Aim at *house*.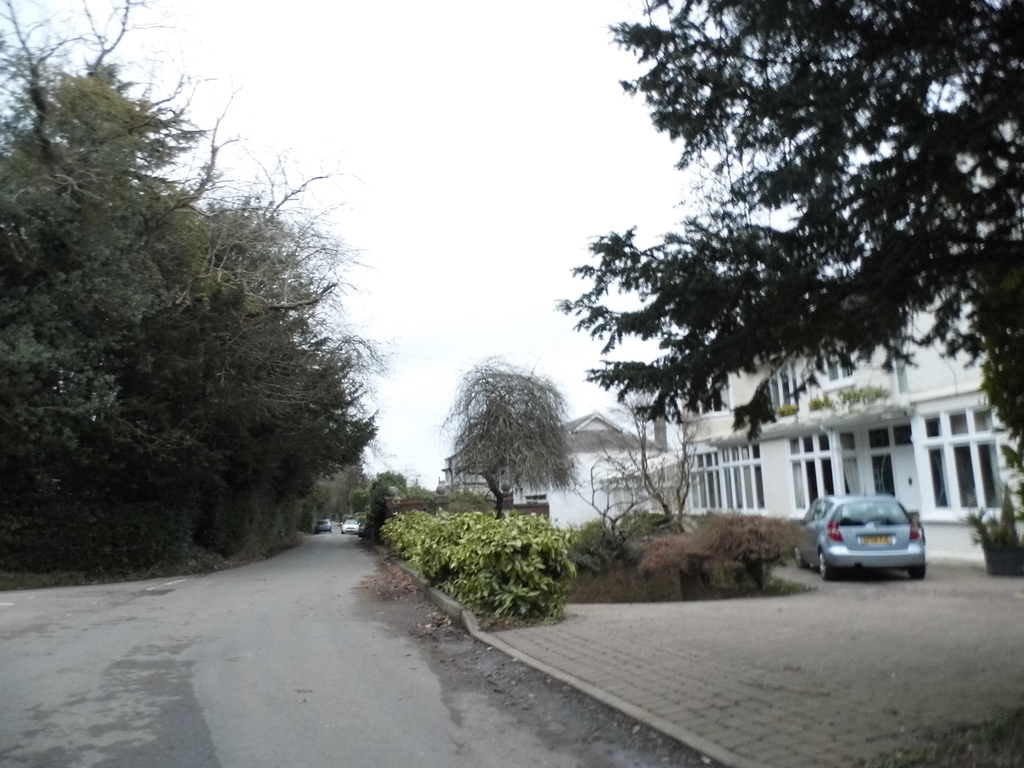
Aimed at bbox=(596, 285, 1023, 563).
